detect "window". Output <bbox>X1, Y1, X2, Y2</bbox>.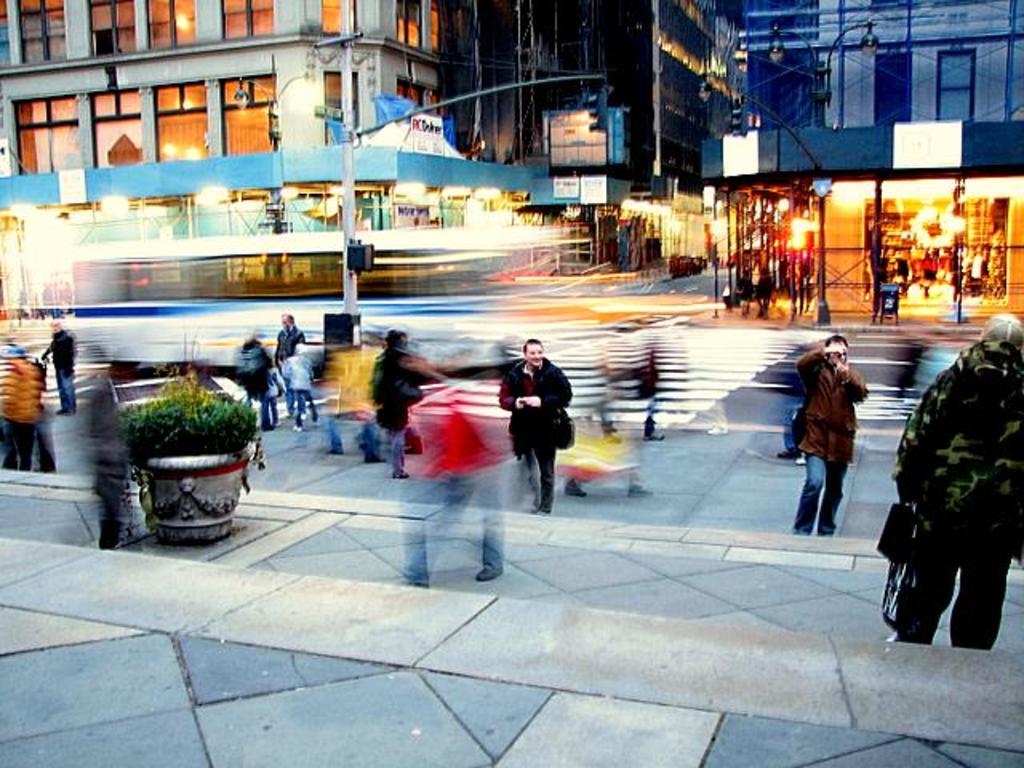
<bbox>18, 0, 70, 59</bbox>.
